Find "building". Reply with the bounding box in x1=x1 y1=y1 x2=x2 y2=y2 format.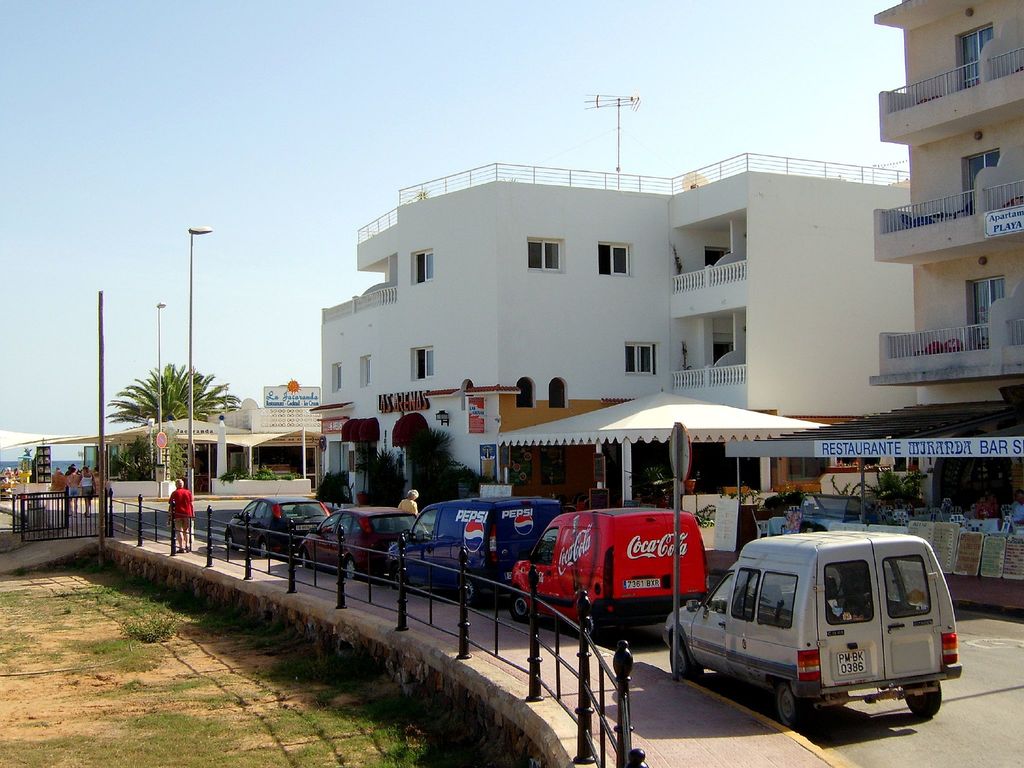
x1=724 y1=0 x2=1023 y2=622.
